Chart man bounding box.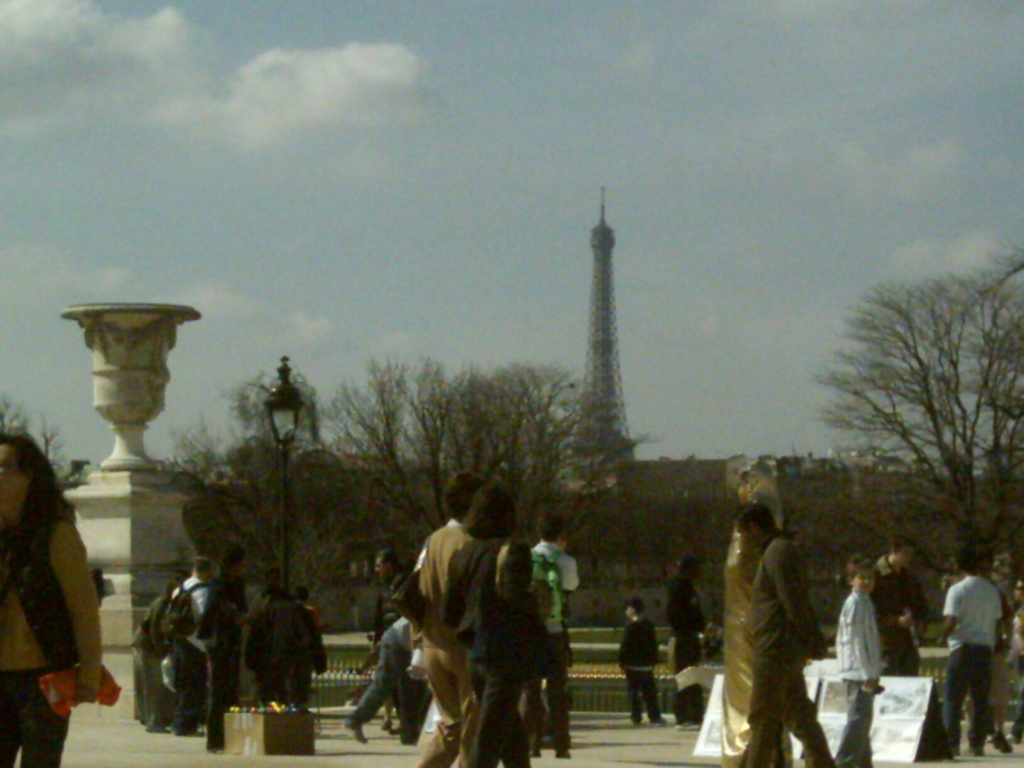
Charted: box=[166, 554, 223, 740].
